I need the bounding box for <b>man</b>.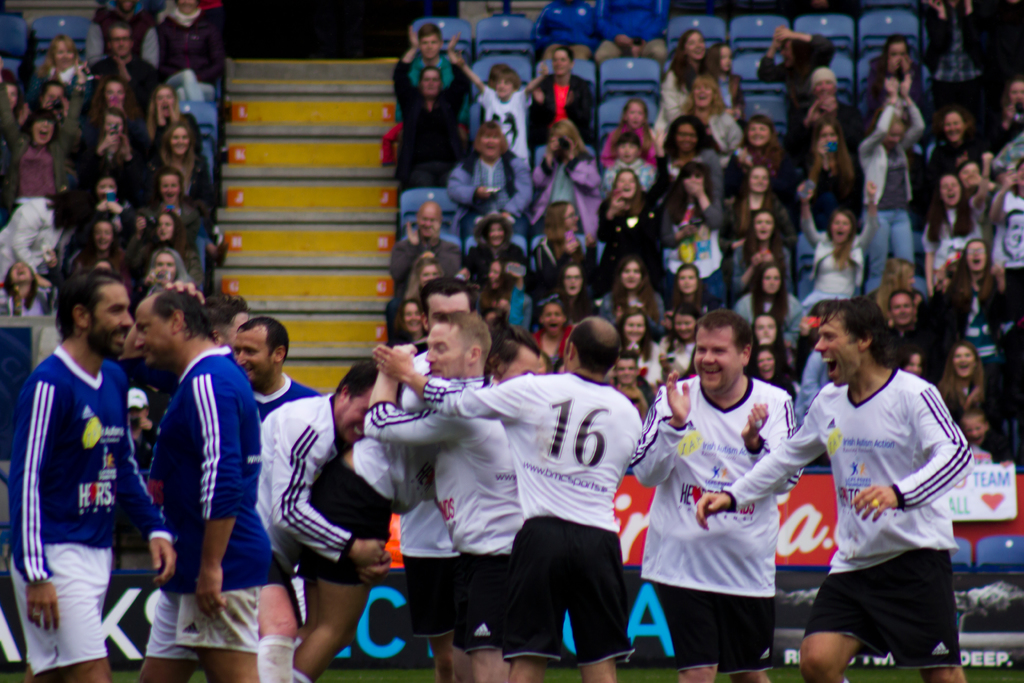
Here it is: bbox=(797, 63, 858, 160).
